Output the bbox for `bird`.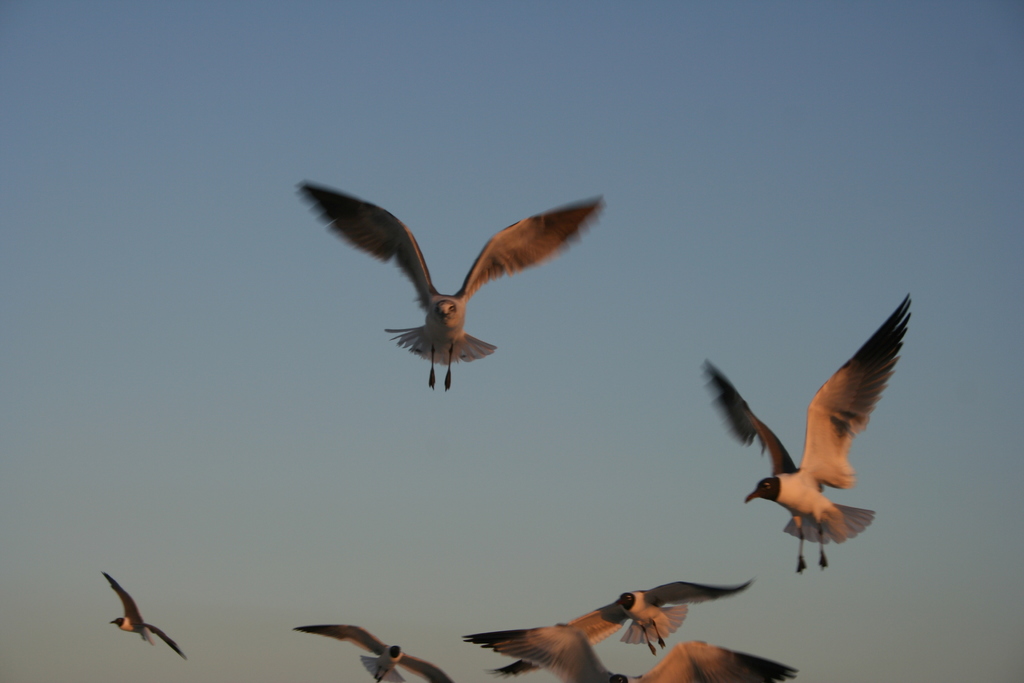
(x1=470, y1=619, x2=794, y2=682).
